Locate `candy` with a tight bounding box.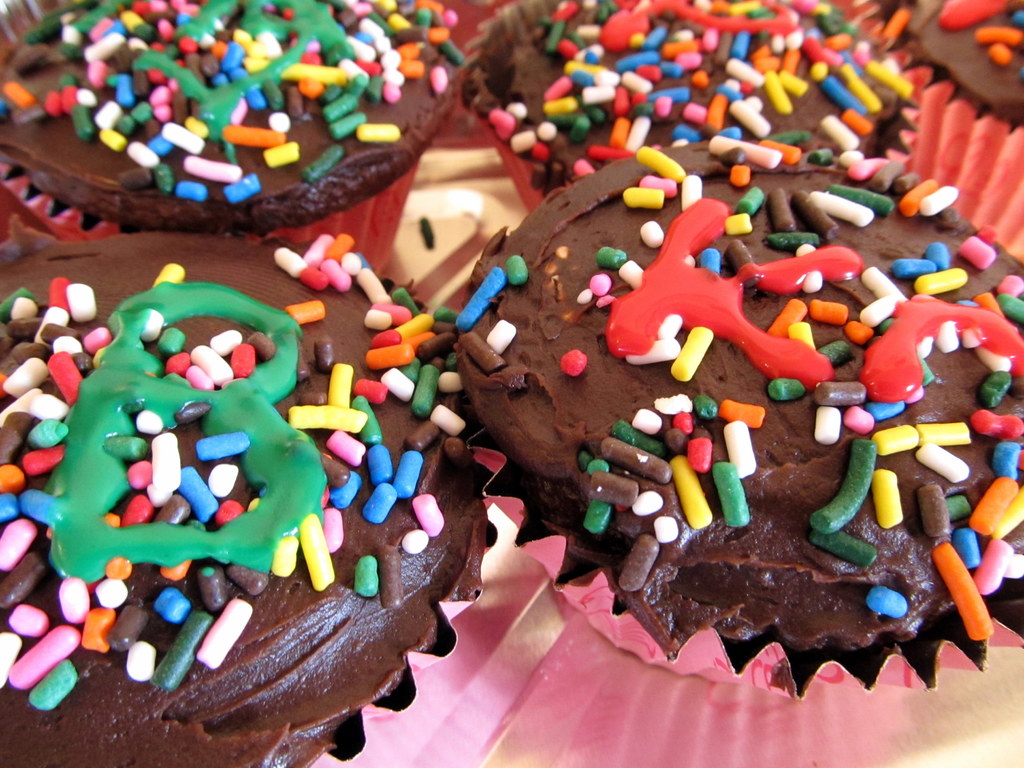
bbox=(983, 39, 1019, 64).
